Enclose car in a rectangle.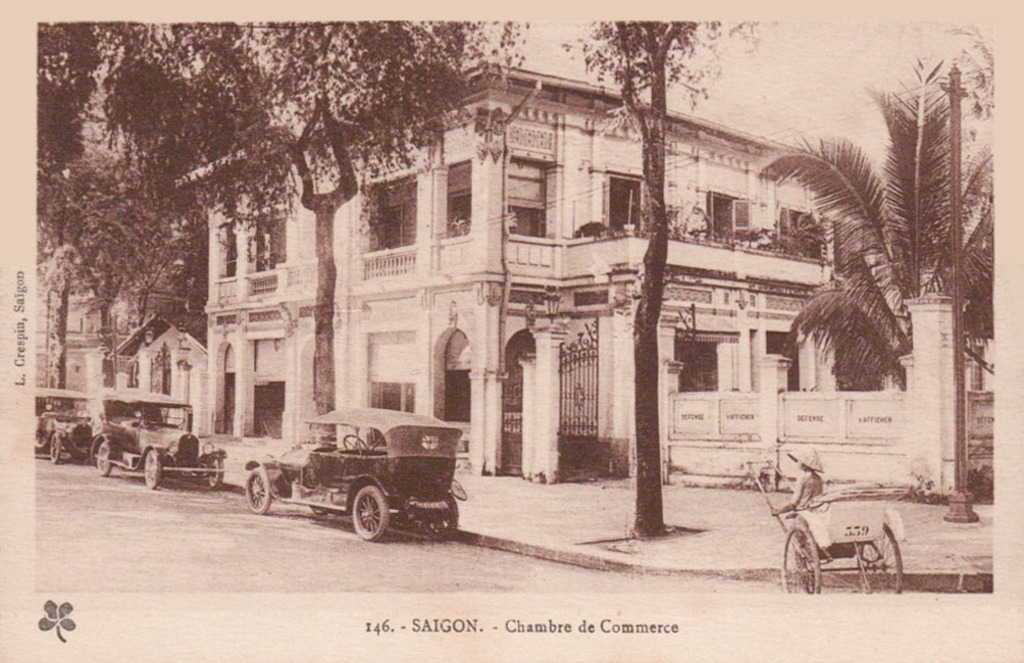
box(37, 390, 91, 465).
